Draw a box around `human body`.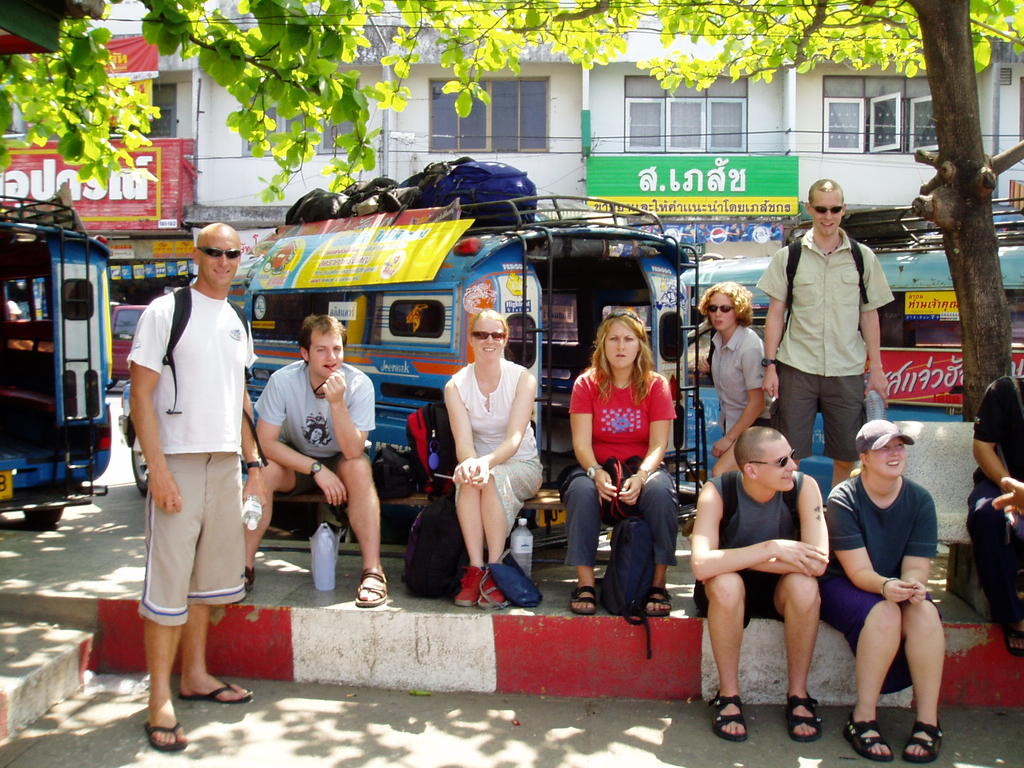
230 361 386 610.
